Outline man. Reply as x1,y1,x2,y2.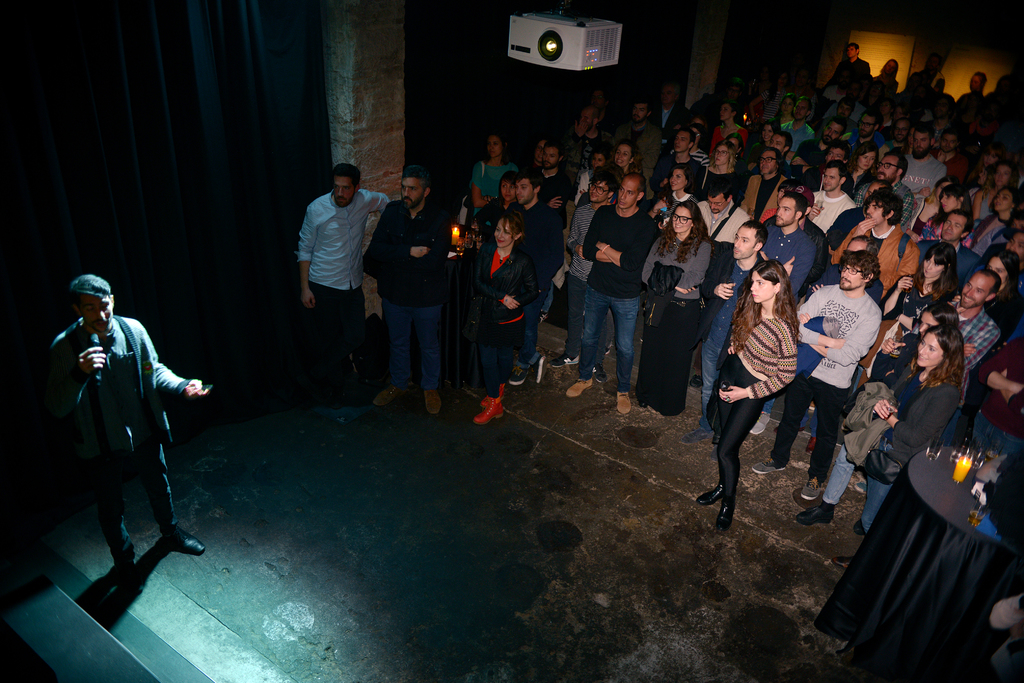
825,88,867,123.
